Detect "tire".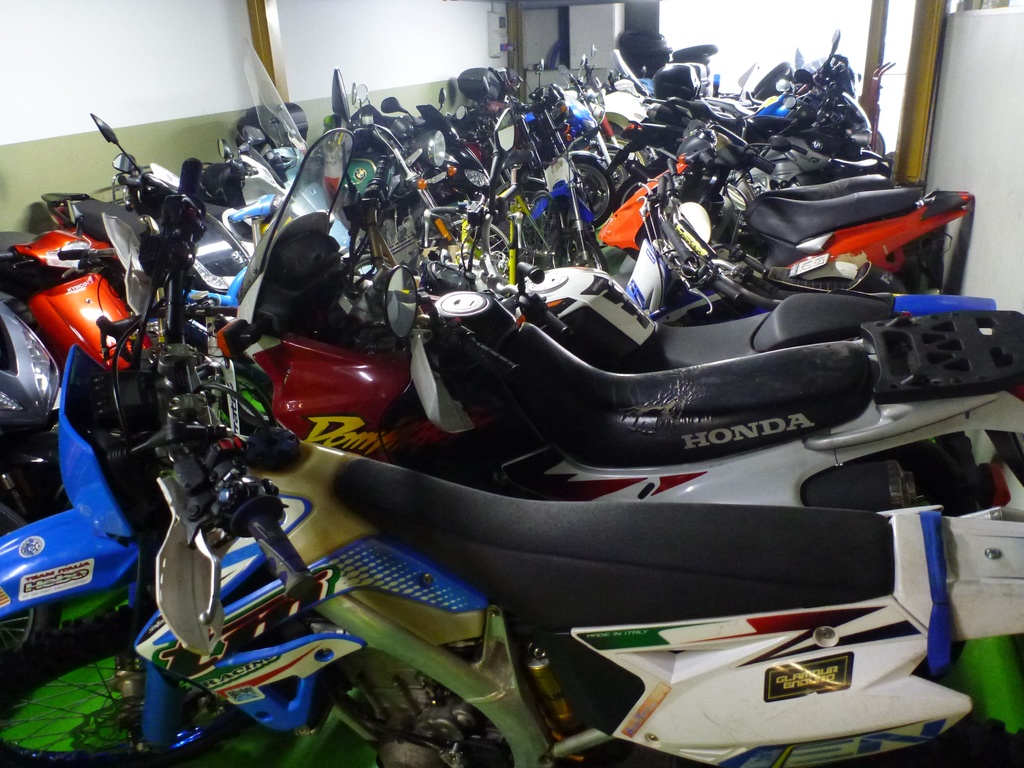
Detected at 538:225:609:273.
